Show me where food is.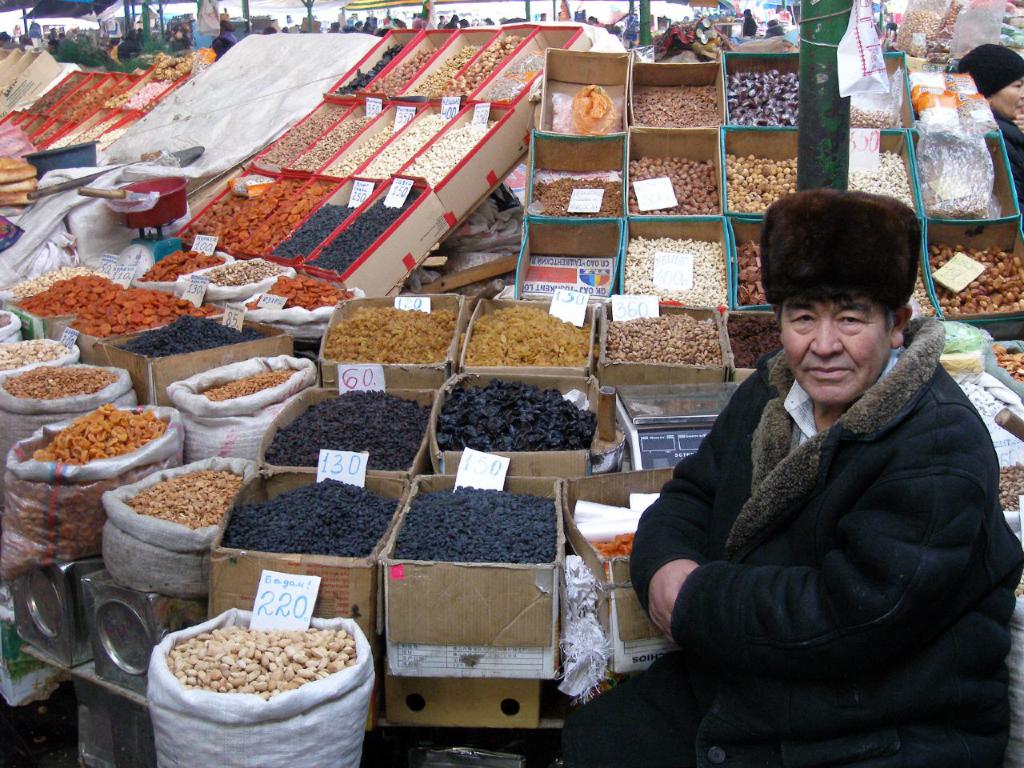
food is at [left=369, top=47, right=439, bottom=95].
